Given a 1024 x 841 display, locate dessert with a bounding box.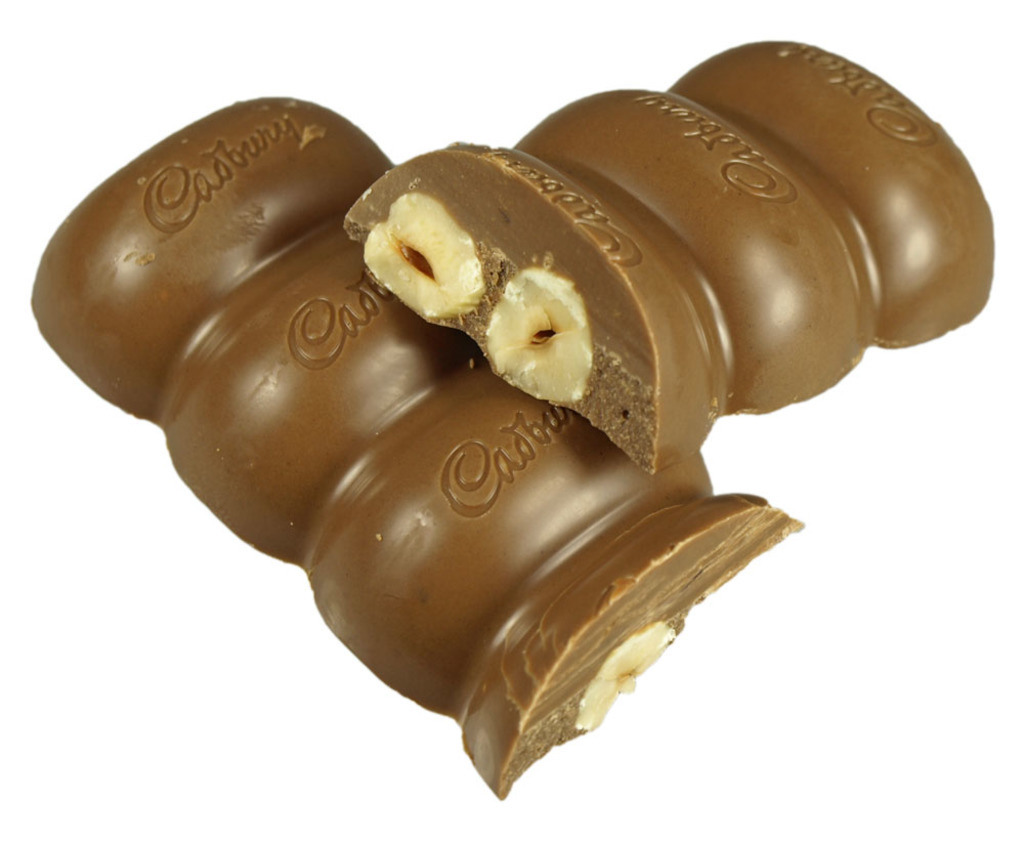
Located: bbox=(97, 52, 979, 765).
